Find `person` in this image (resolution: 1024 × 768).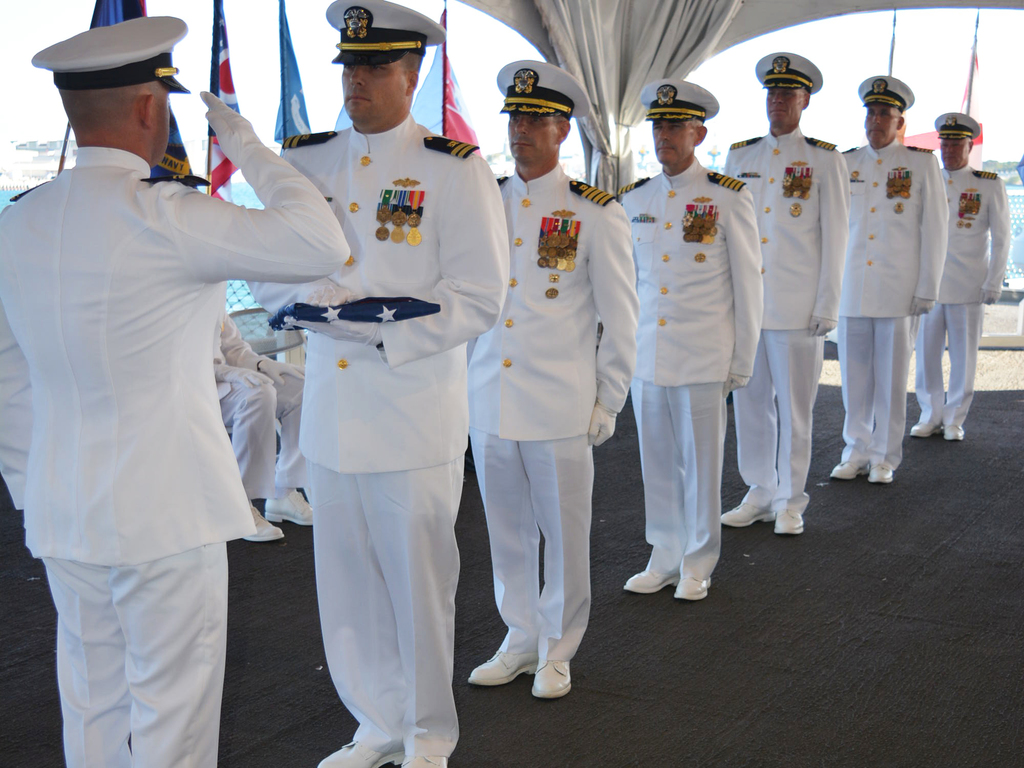
box(616, 76, 760, 604).
